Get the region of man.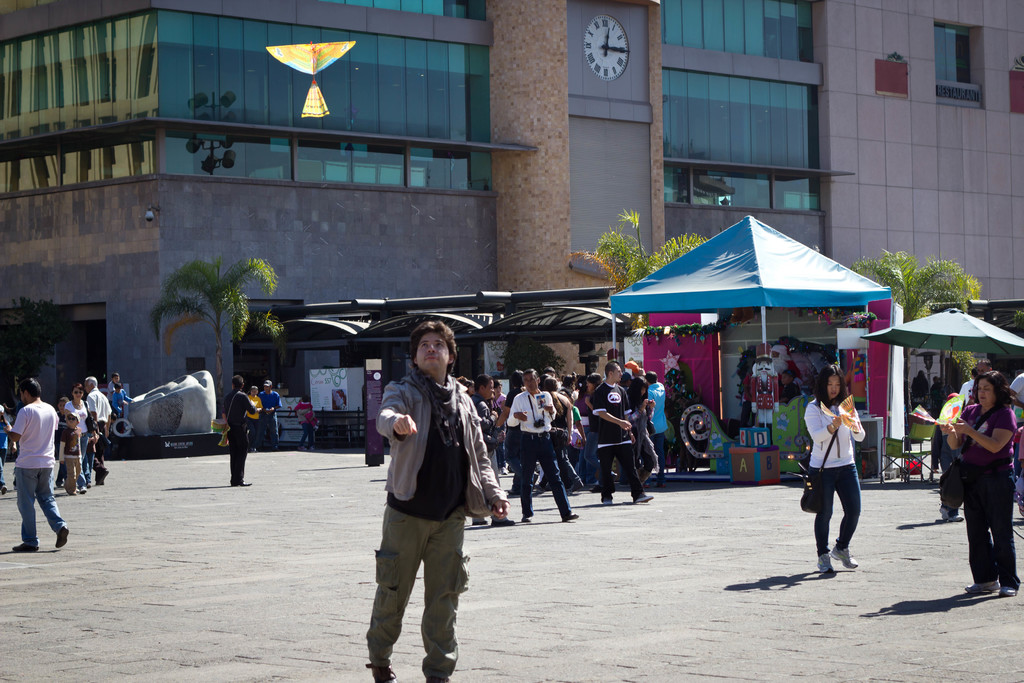
Rect(84, 375, 116, 488).
